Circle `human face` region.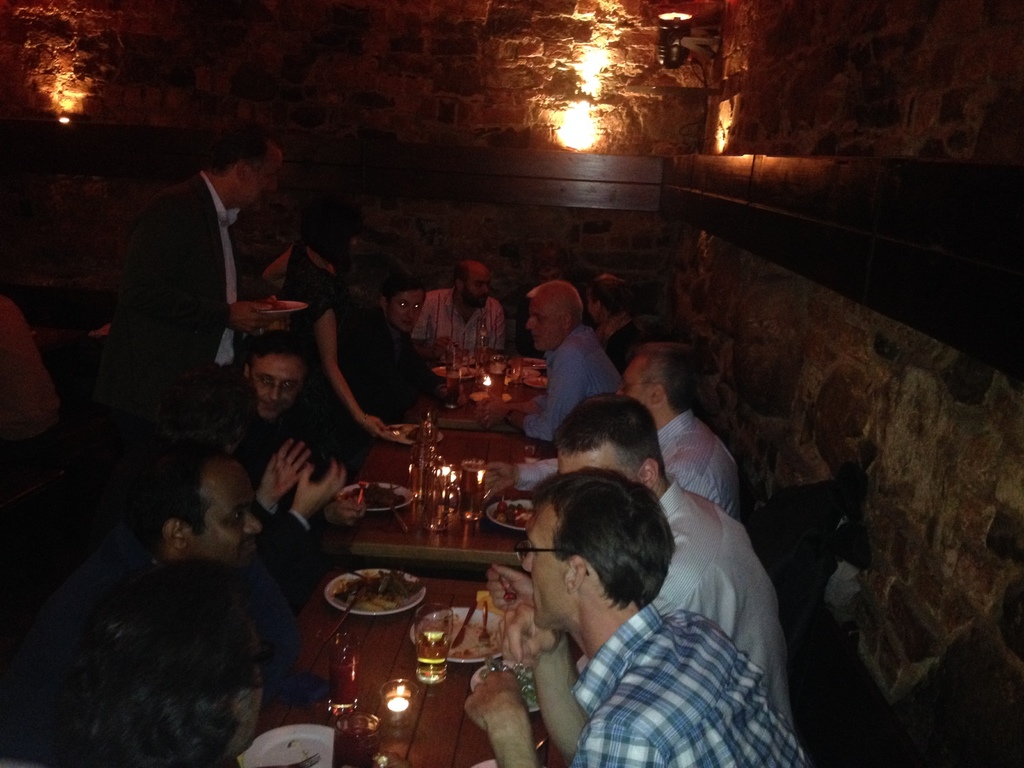
Region: bbox(239, 155, 282, 207).
